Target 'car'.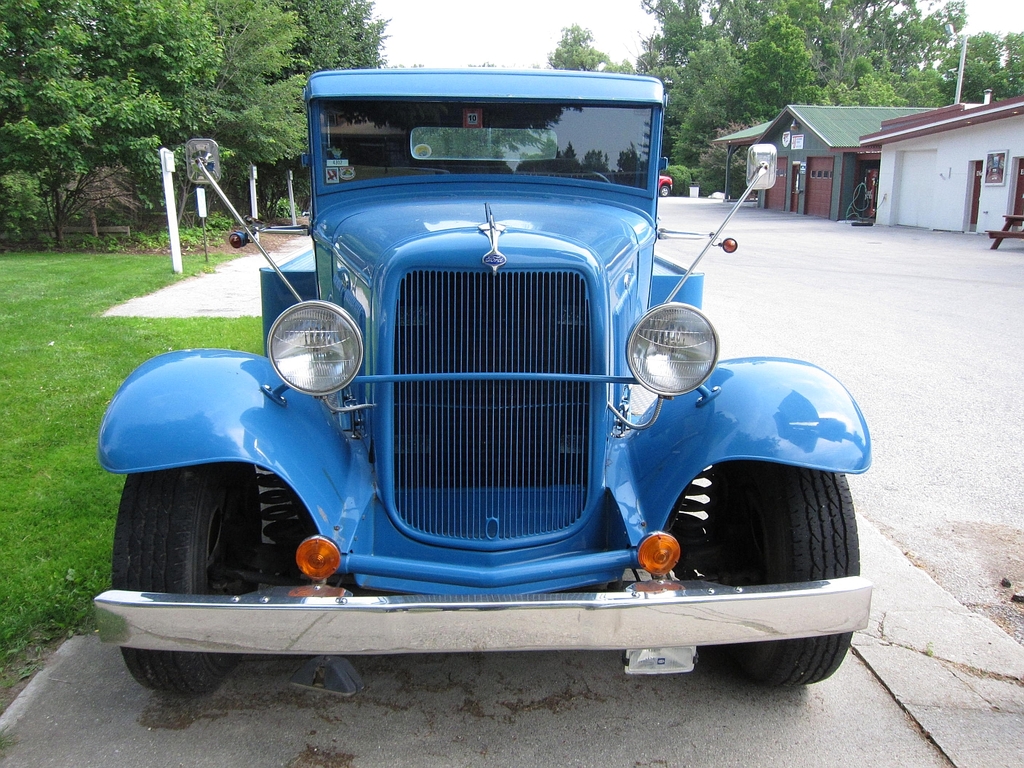
Target region: BBox(89, 68, 873, 700).
